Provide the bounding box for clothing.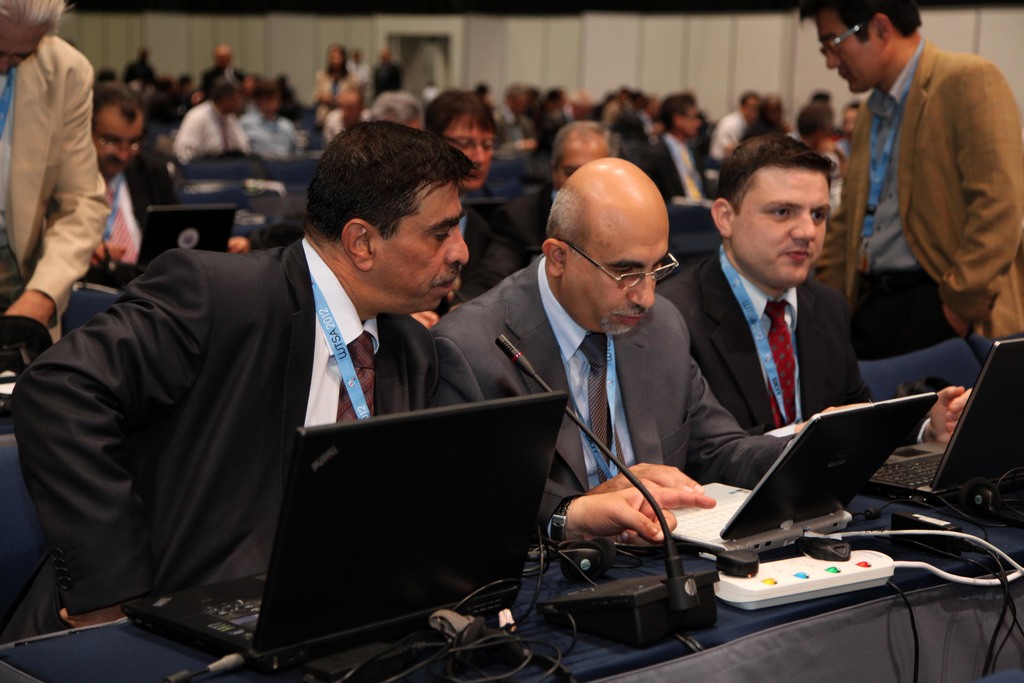
detection(831, 14, 1013, 371).
